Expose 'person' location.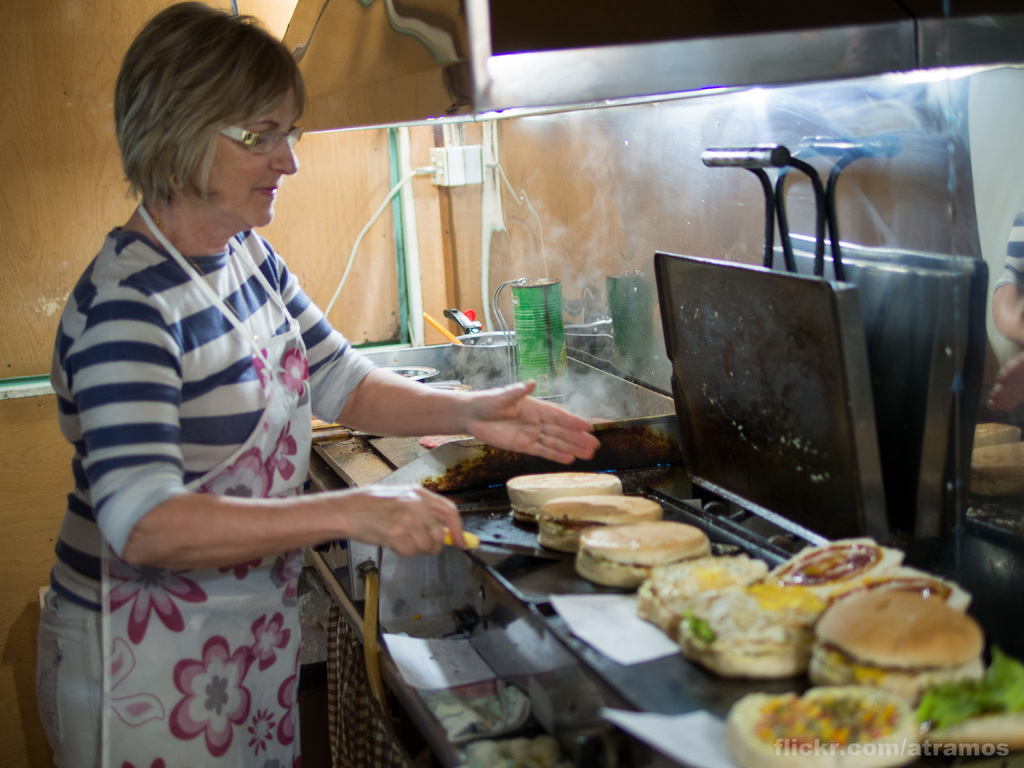
Exposed at 33,1,602,767.
